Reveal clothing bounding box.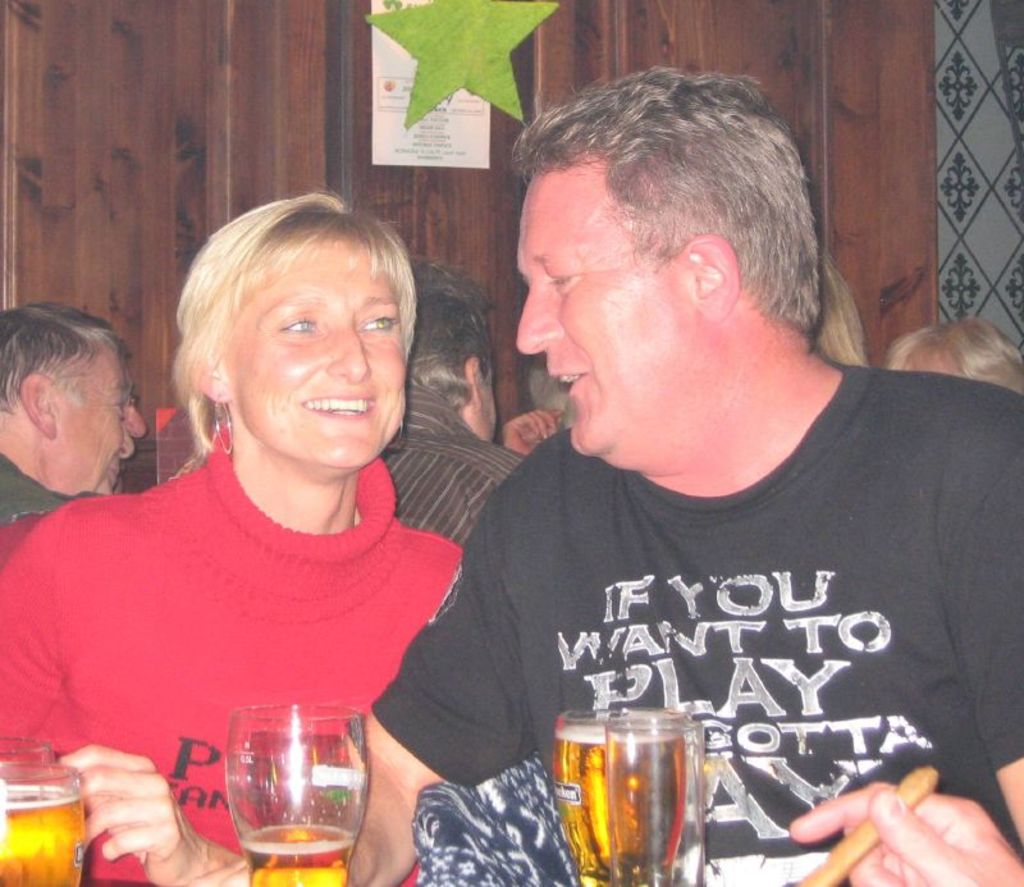
Revealed: [445, 347, 1016, 850].
